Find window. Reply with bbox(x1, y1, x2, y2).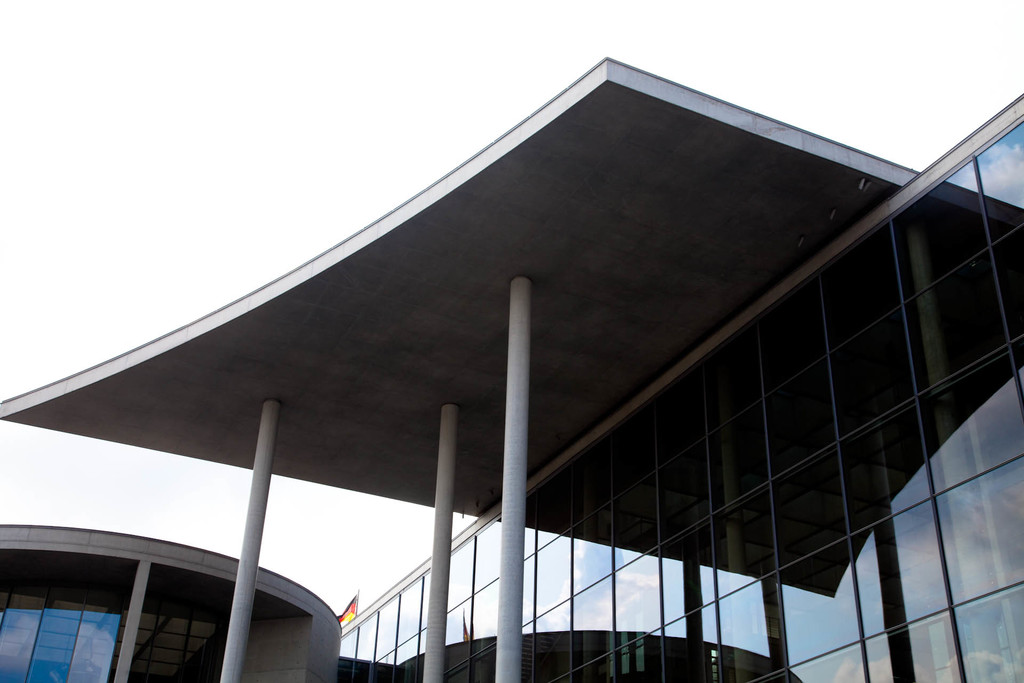
bbox(0, 546, 141, 682).
